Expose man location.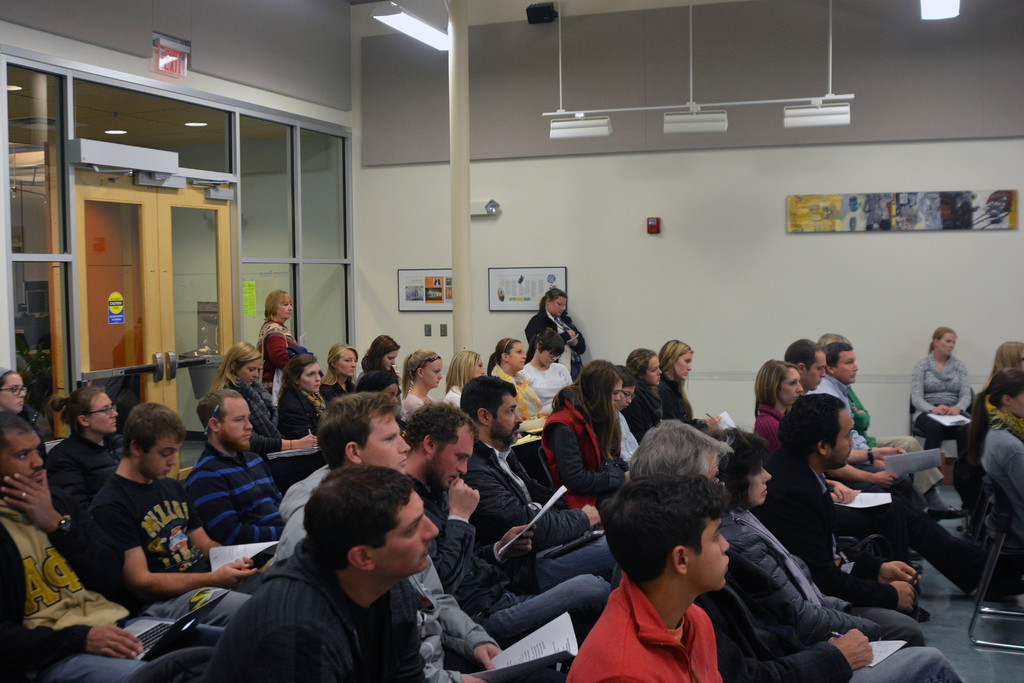
Exposed at Rect(563, 465, 739, 682).
